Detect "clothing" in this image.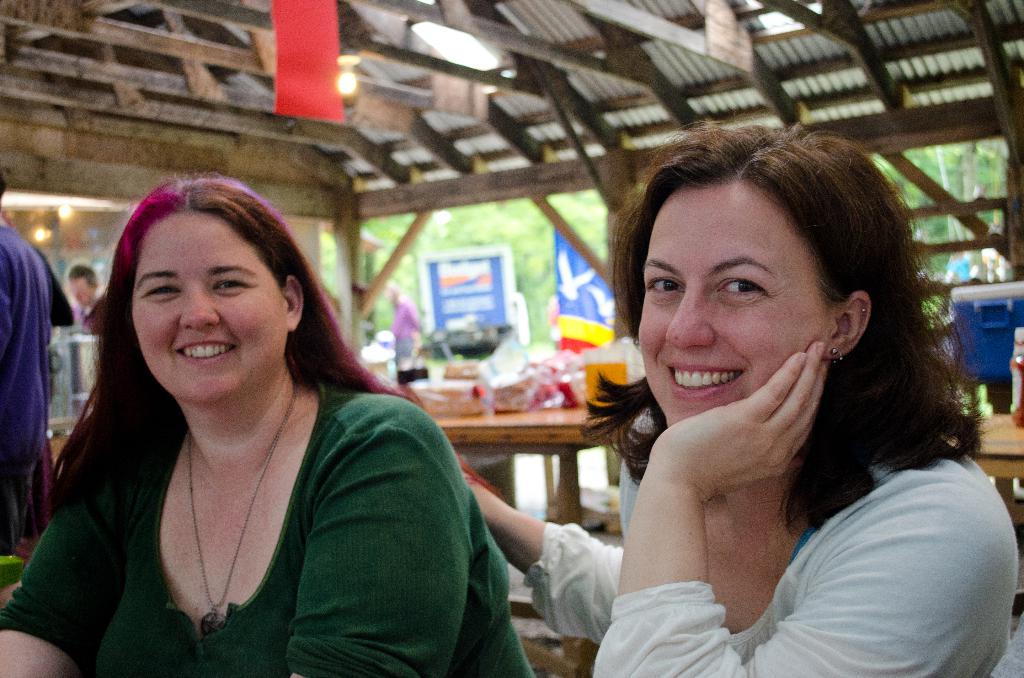
Detection: 0 219 75 556.
